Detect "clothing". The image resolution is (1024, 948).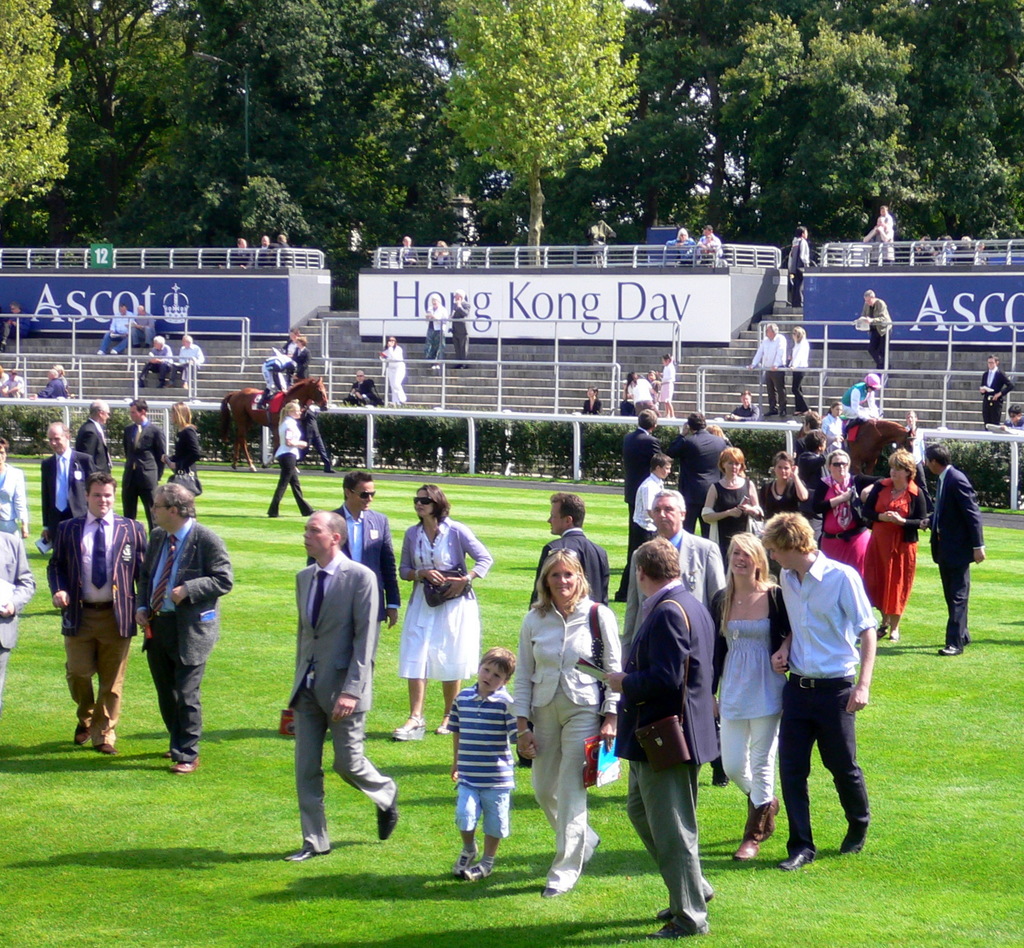
bbox(664, 428, 724, 538).
